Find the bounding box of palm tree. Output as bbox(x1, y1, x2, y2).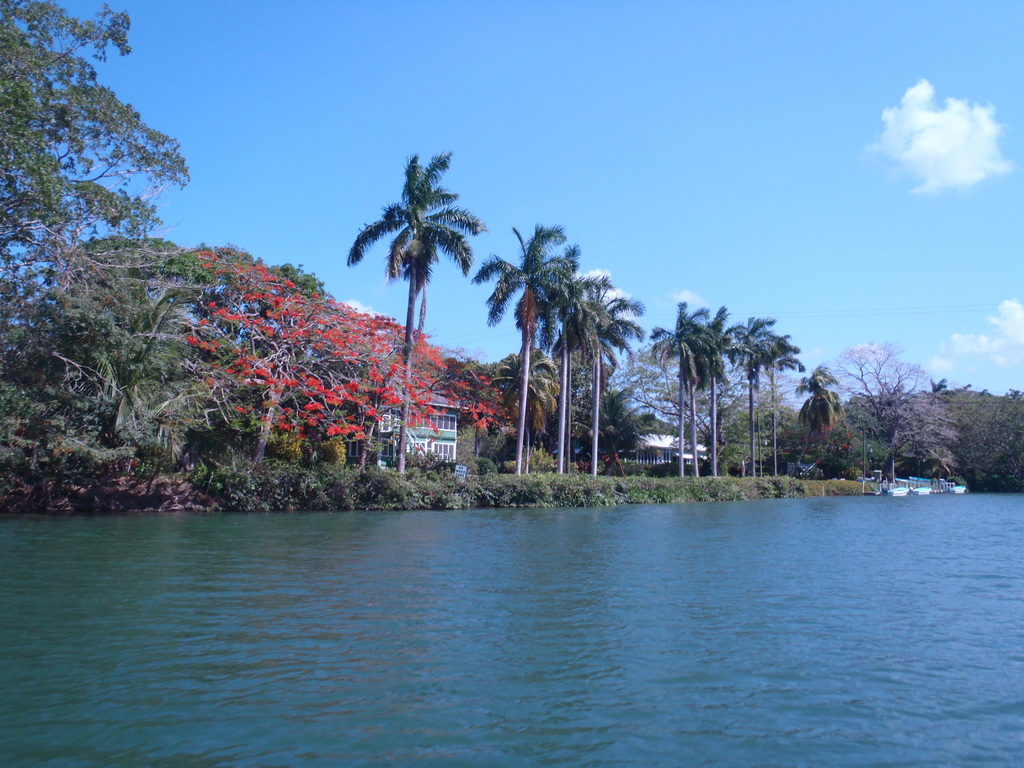
bbox(579, 277, 611, 430).
